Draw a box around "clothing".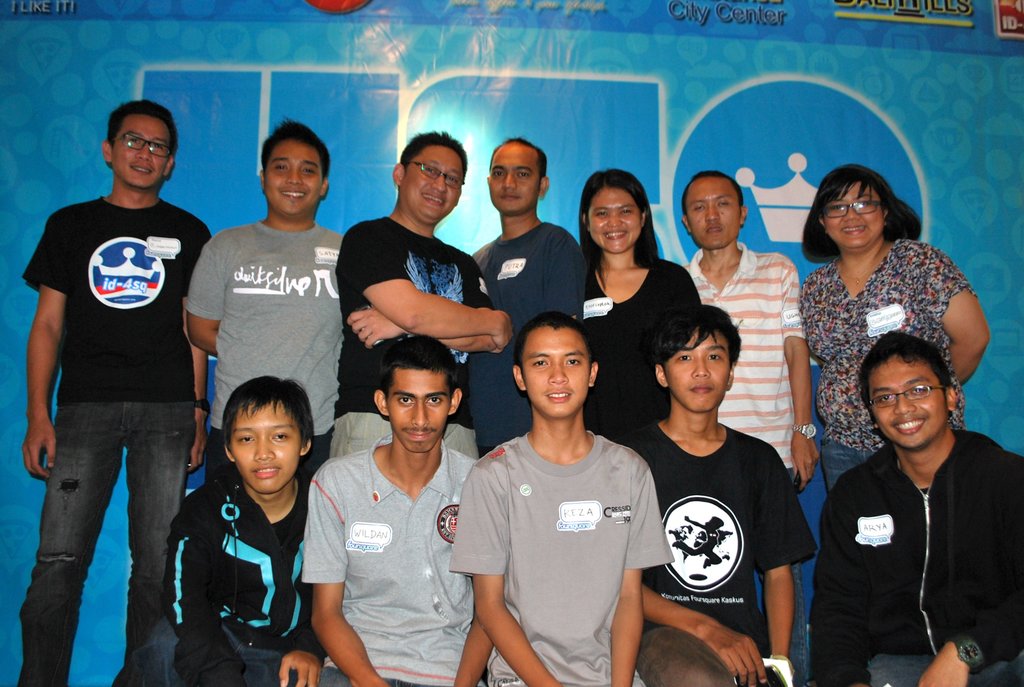
(x1=454, y1=216, x2=582, y2=453).
